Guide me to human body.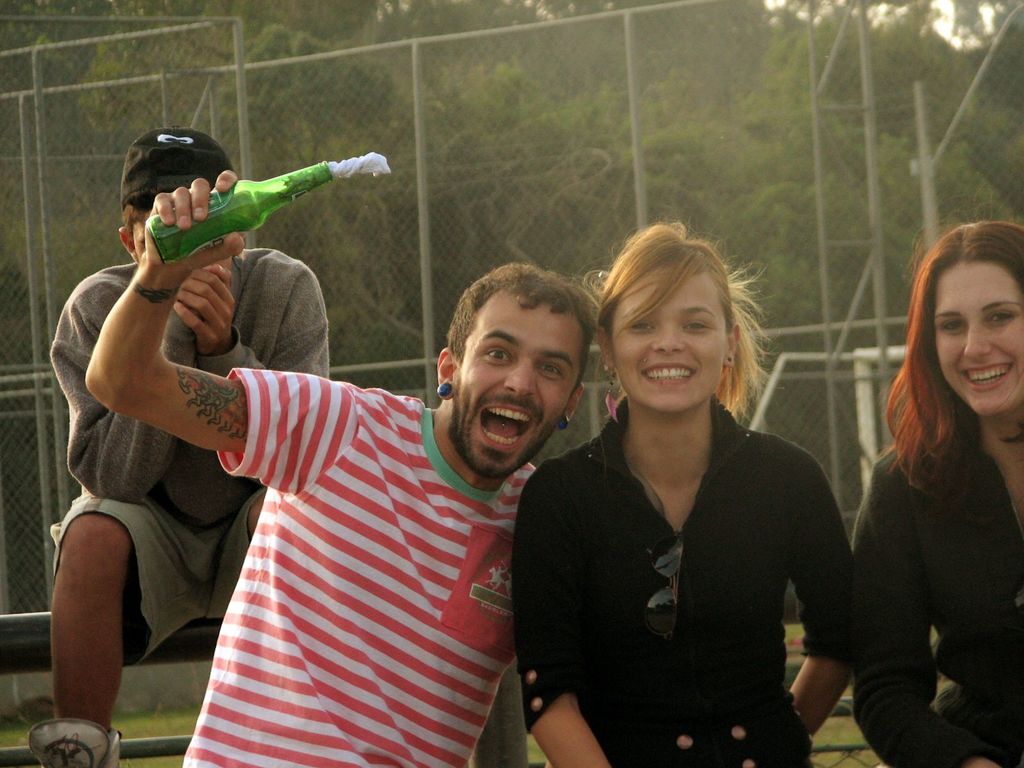
Guidance: (x1=852, y1=424, x2=1023, y2=767).
